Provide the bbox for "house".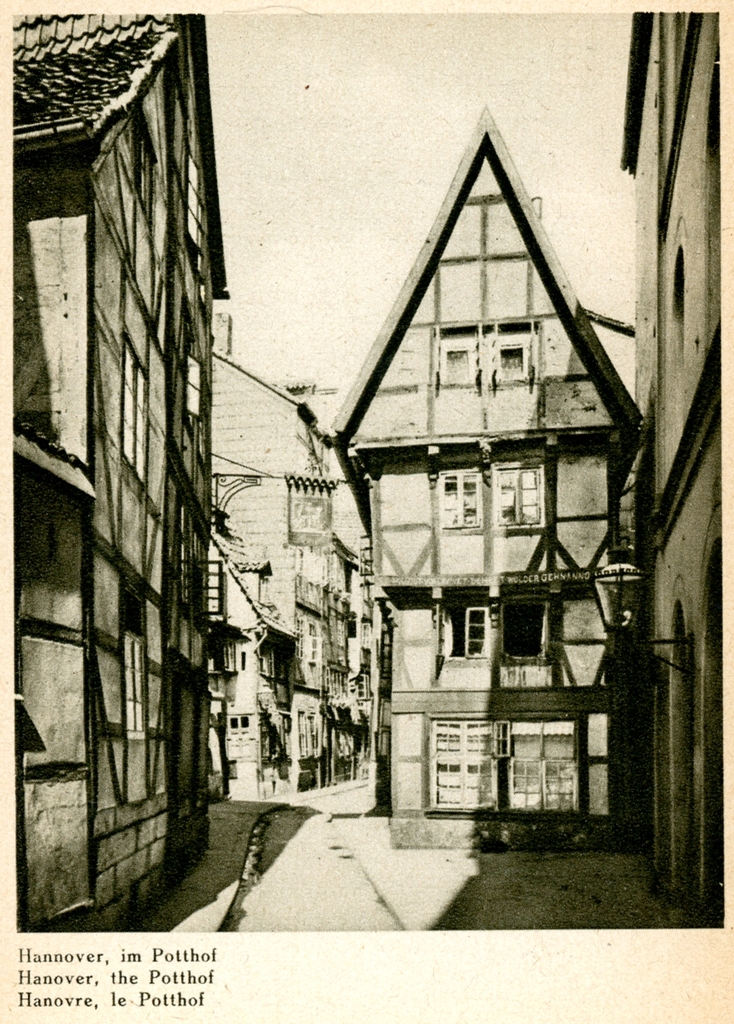
230:129:717:873.
